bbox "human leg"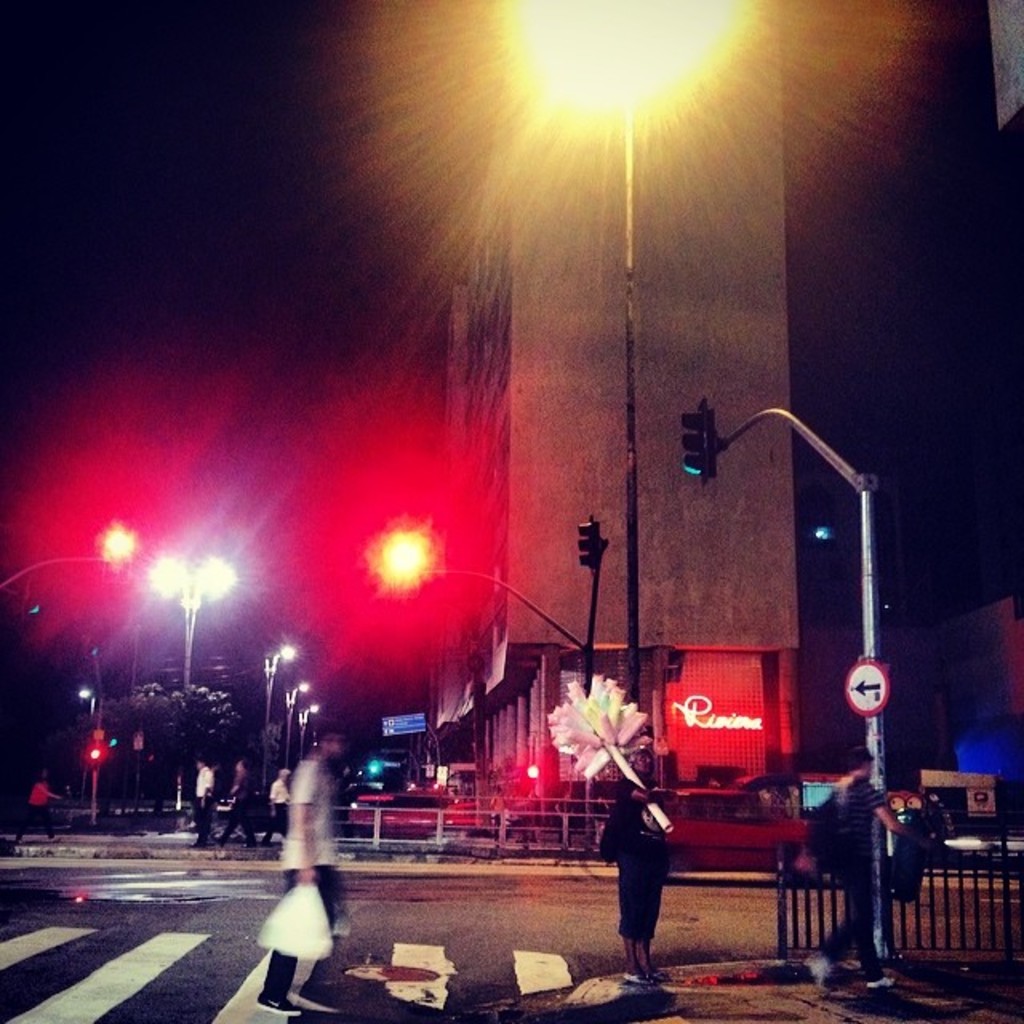
(622, 856, 653, 982)
